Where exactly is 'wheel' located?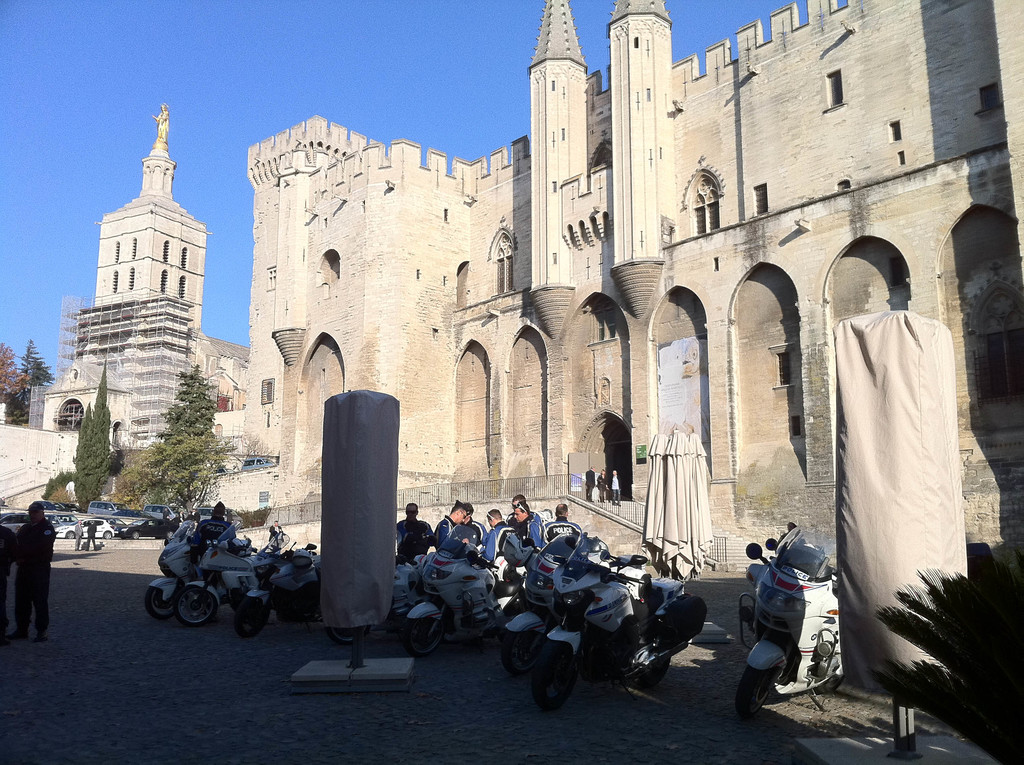
Its bounding box is x1=511, y1=640, x2=582, y2=723.
